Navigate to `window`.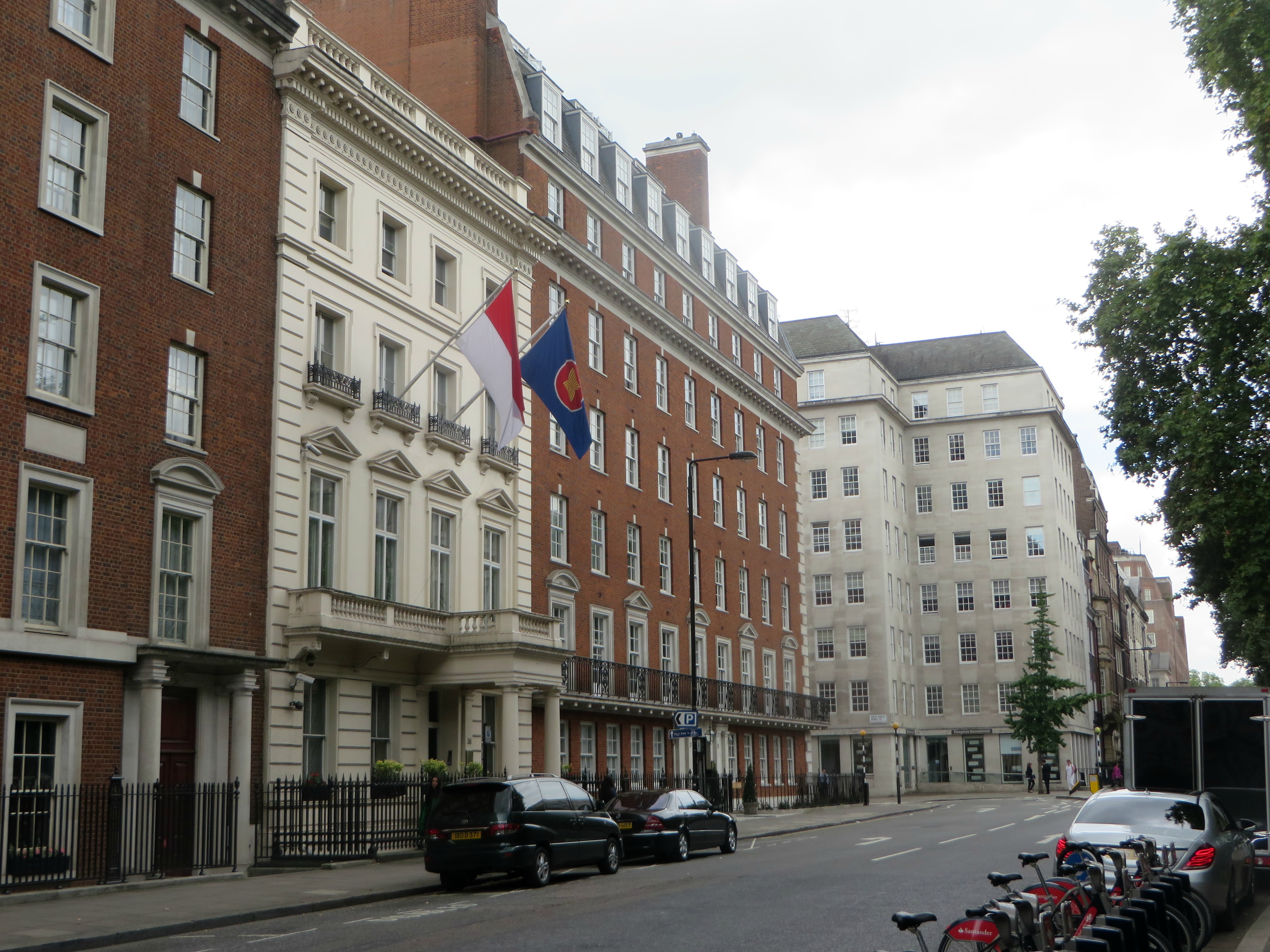
Navigation target: x1=246 y1=138 x2=250 y2=154.
